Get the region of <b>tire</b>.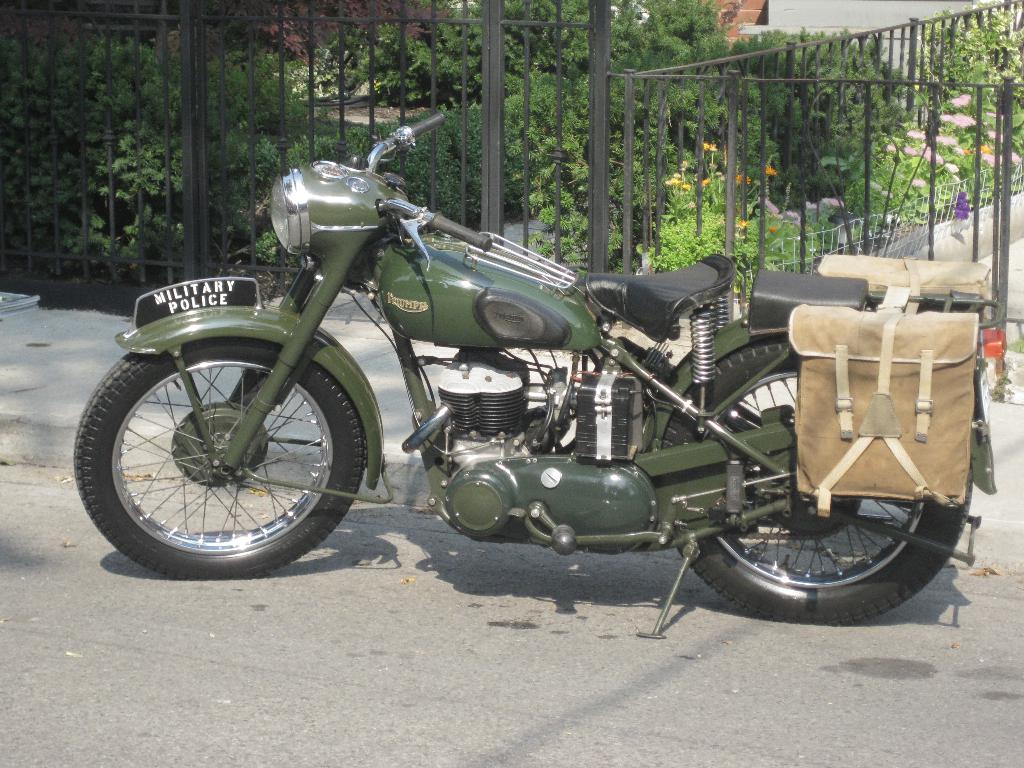
rect(67, 336, 365, 579).
